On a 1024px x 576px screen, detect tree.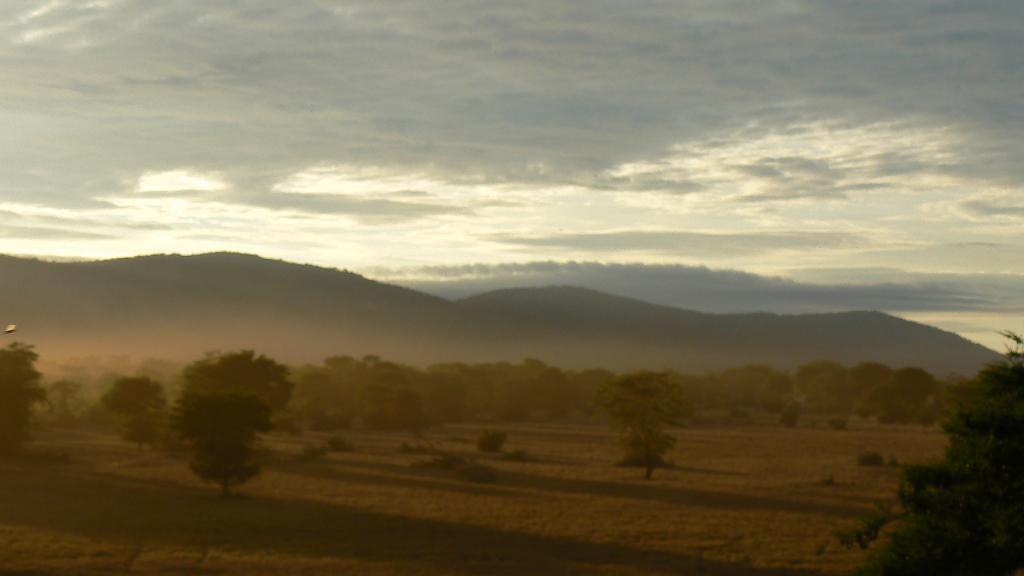
bbox=(115, 403, 170, 451).
